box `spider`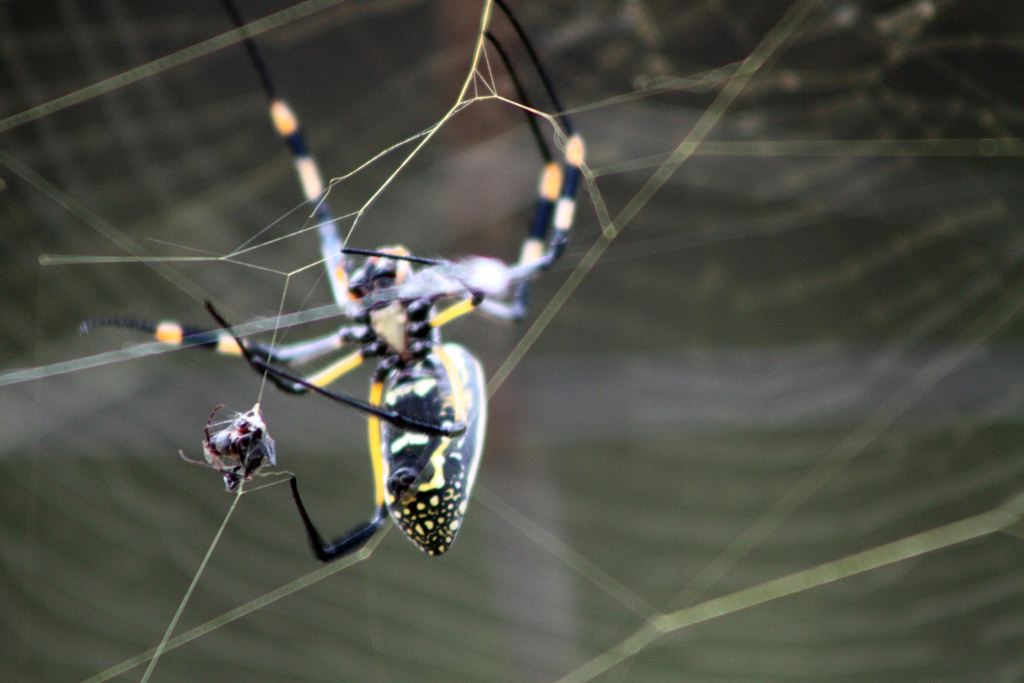
82, 0, 586, 566
